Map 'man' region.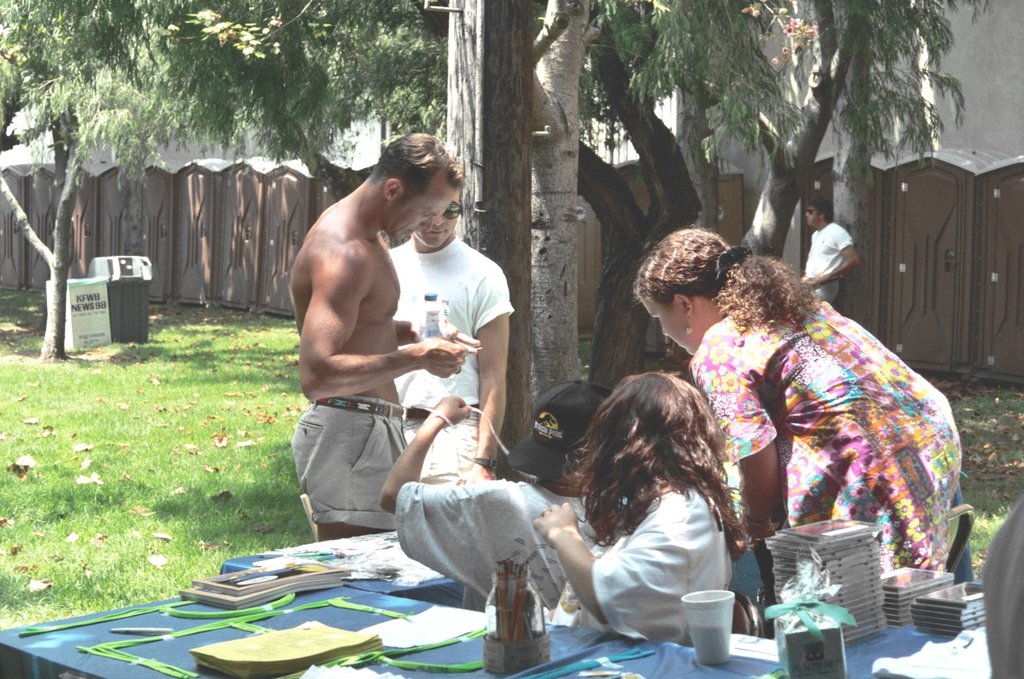
Mapped to 270, 119, 493, 540.
